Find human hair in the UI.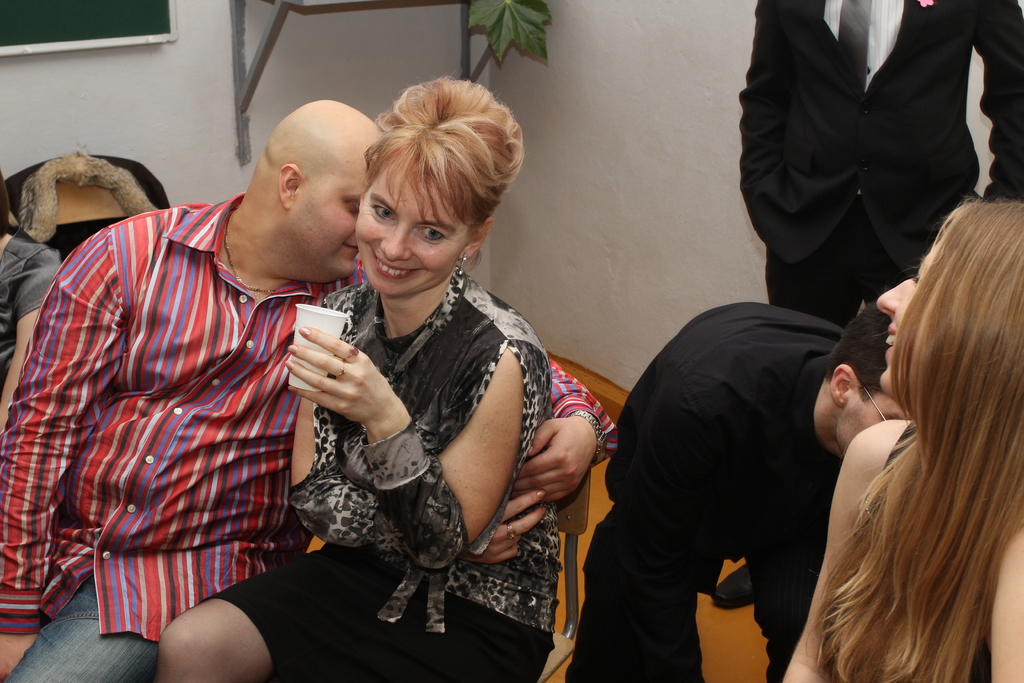
UI element at 828:302:893:400.
